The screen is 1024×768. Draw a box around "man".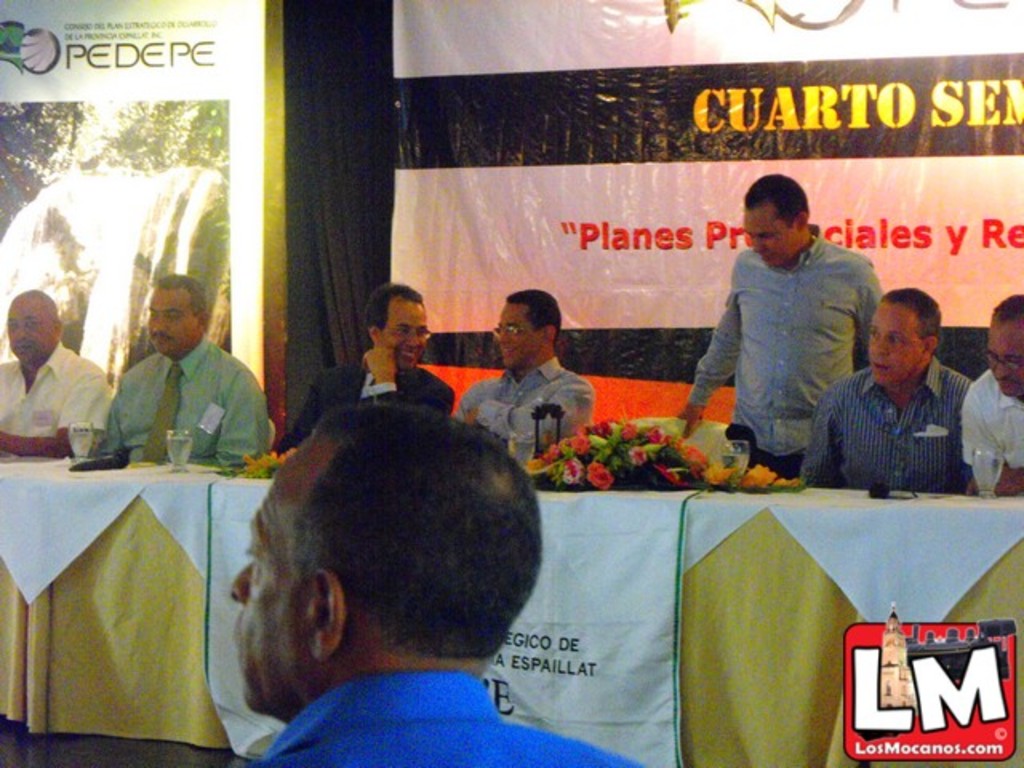
BBox(278, 290, 440, 446).
